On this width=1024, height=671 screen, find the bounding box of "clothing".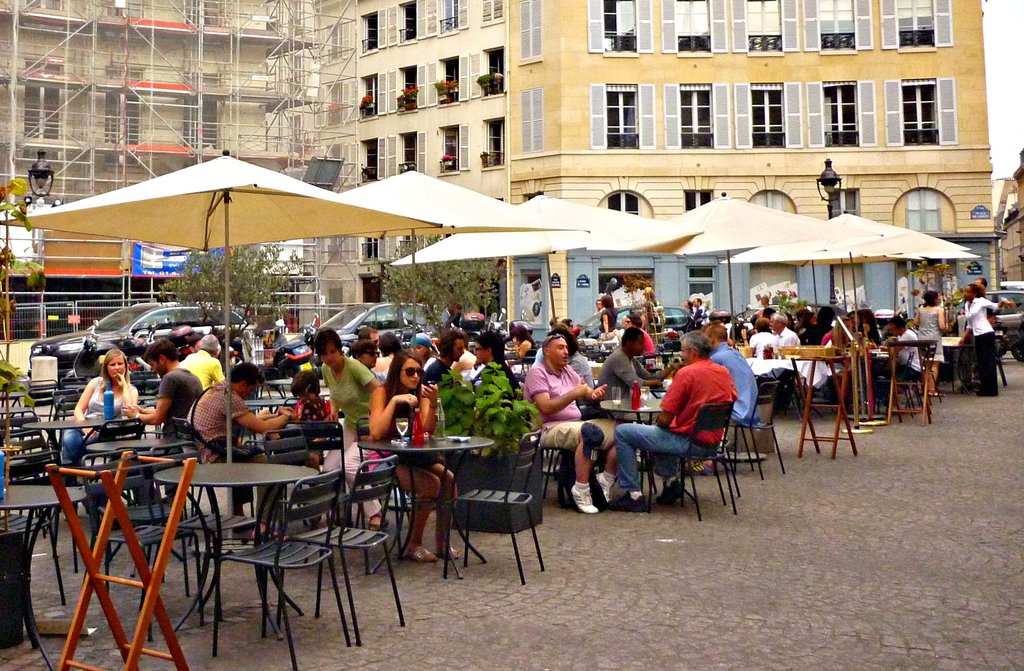
Bounding box: pyautogui.locateOnScreen(748, 330, 780, 359).
